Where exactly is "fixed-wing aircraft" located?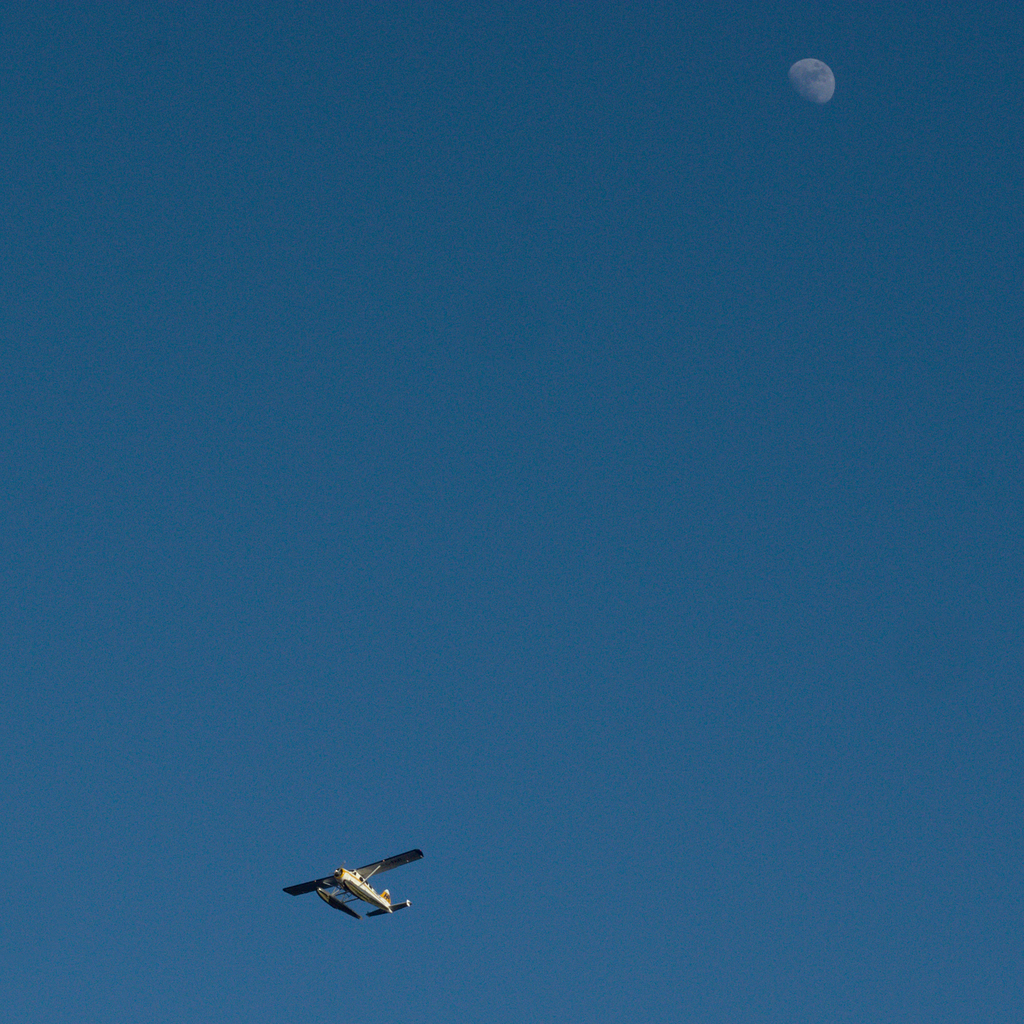
Its bounding box is (left=278, top=840, right=426, bottom=917).
